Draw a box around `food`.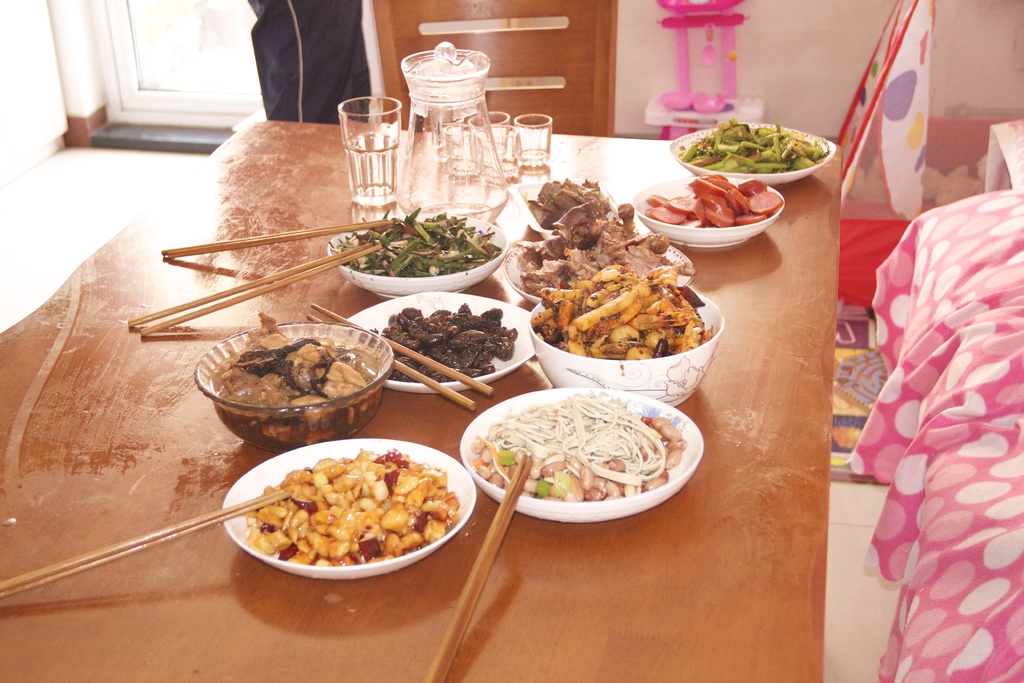
<bbox>529, 259, 713, 363</bbox>.
